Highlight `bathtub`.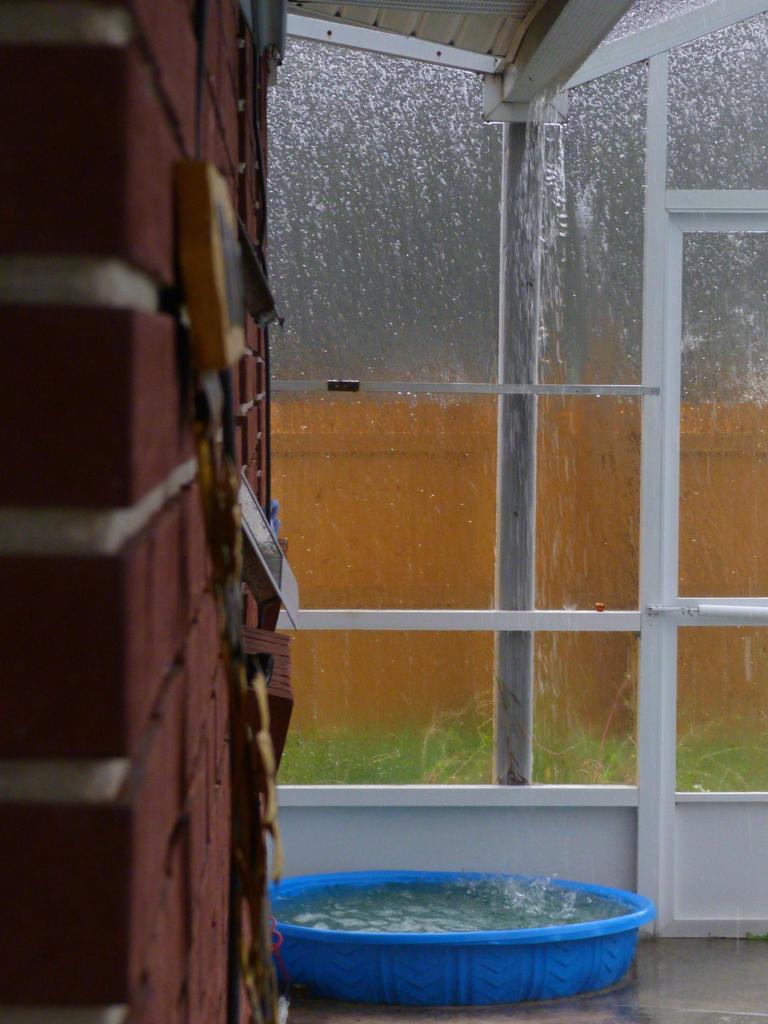
Highlighted region: (265, 865, 660, 1011).
